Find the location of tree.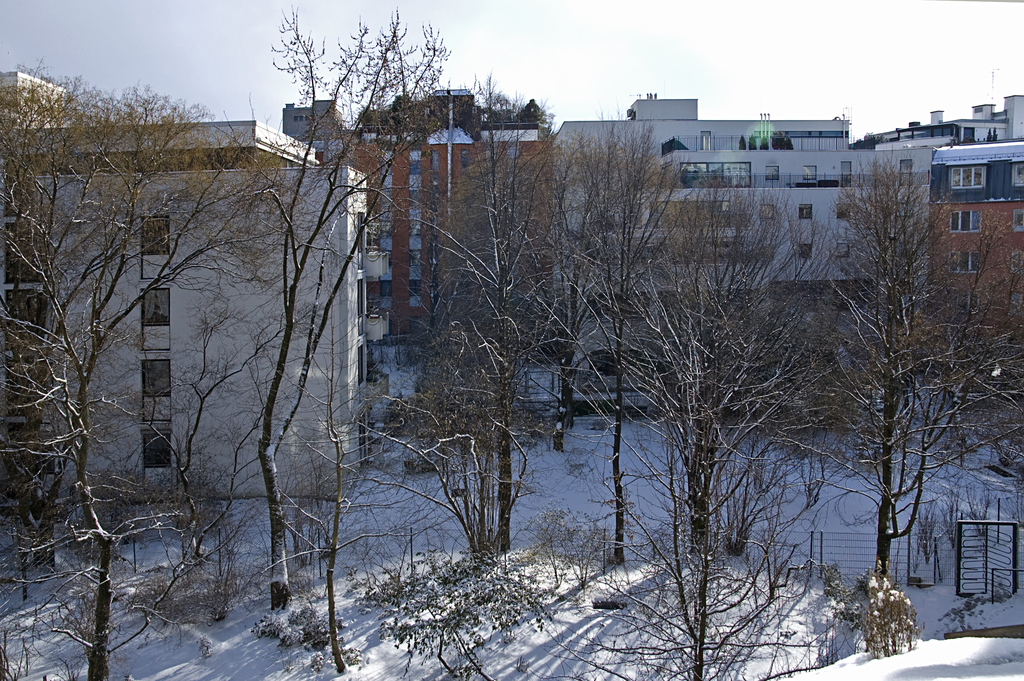
Location: (left=467, top=70, right=590, bottom=561).
